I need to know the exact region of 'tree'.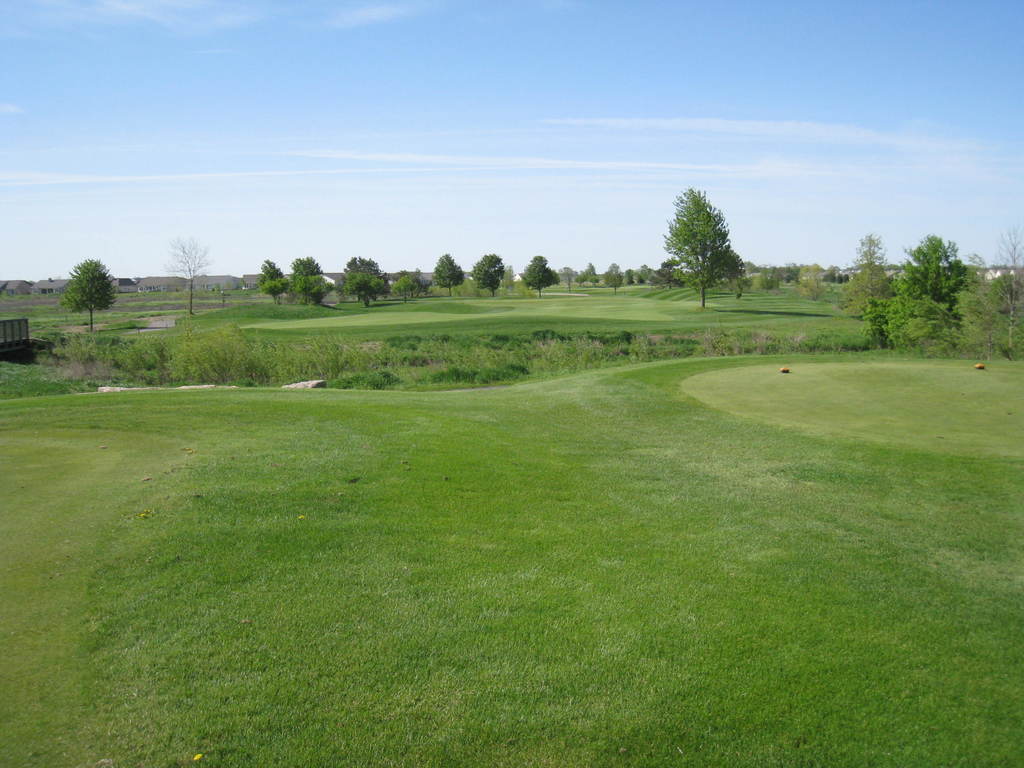
Region: (left=160, top=236, right=211, bottom=316).
